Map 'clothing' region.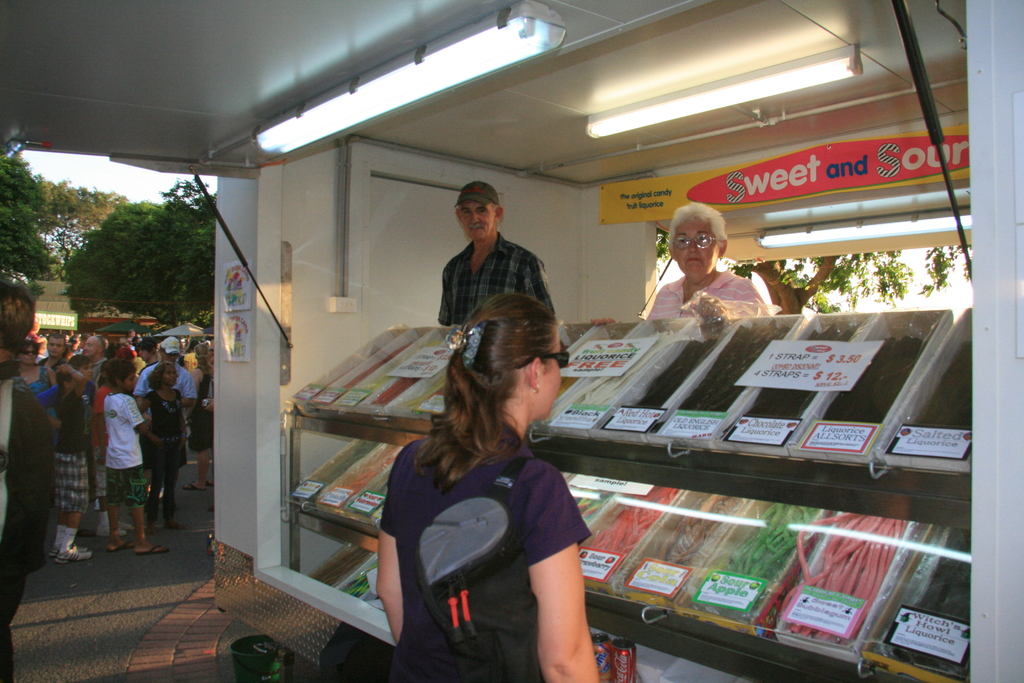
Mapped to Rect(442, 233, 560, 324).
